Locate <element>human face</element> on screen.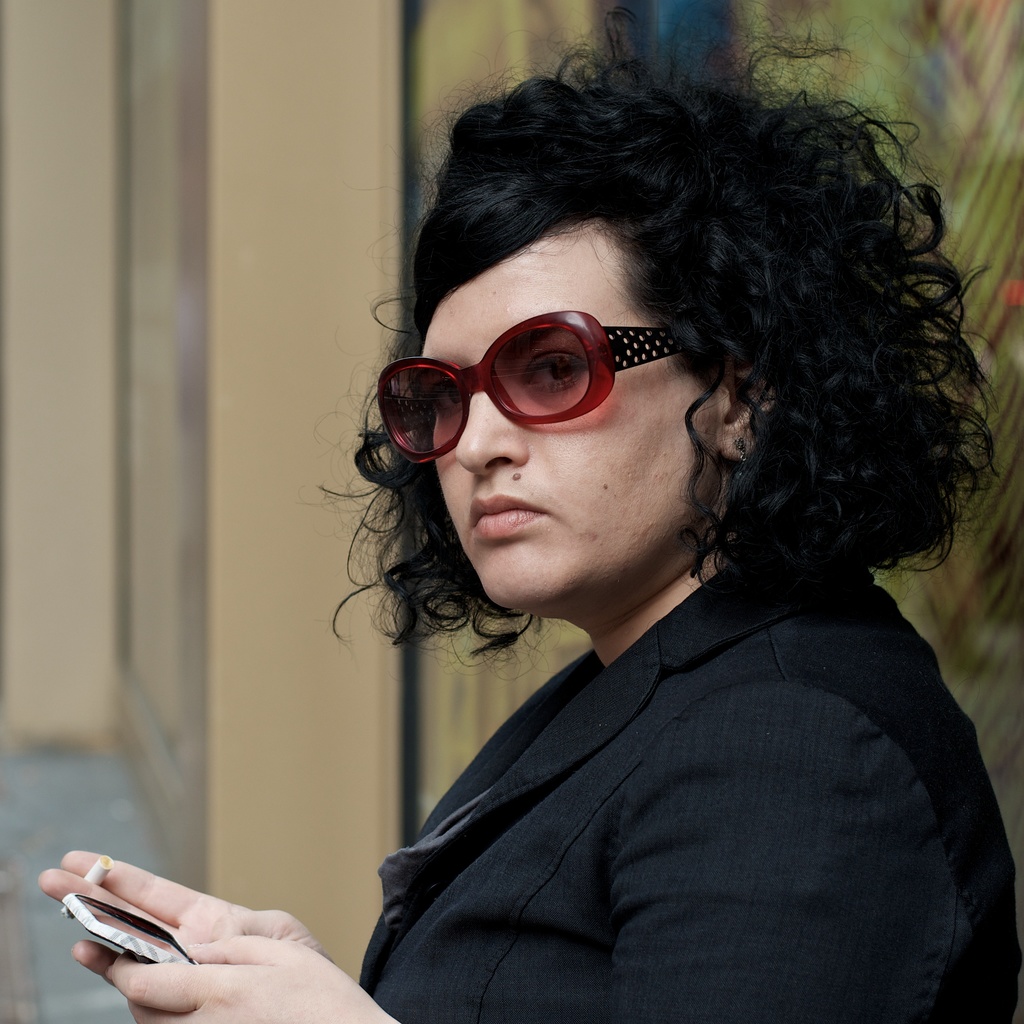
On screen at box(414, 202, 746, 612).
